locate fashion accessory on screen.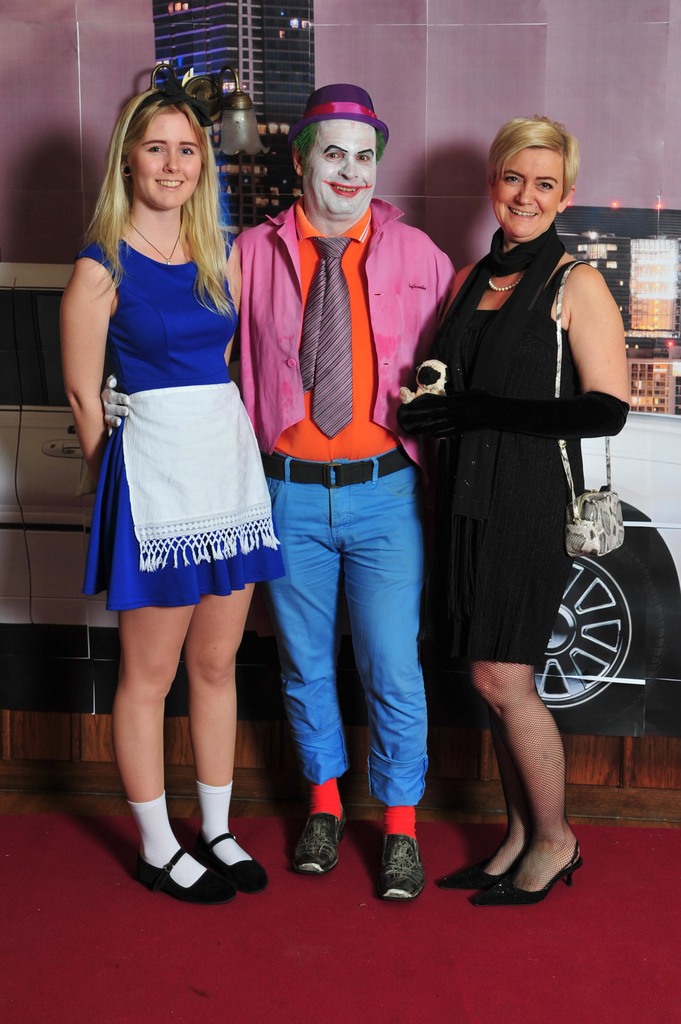
On screen at Rect(376, 829, 426, 898).
